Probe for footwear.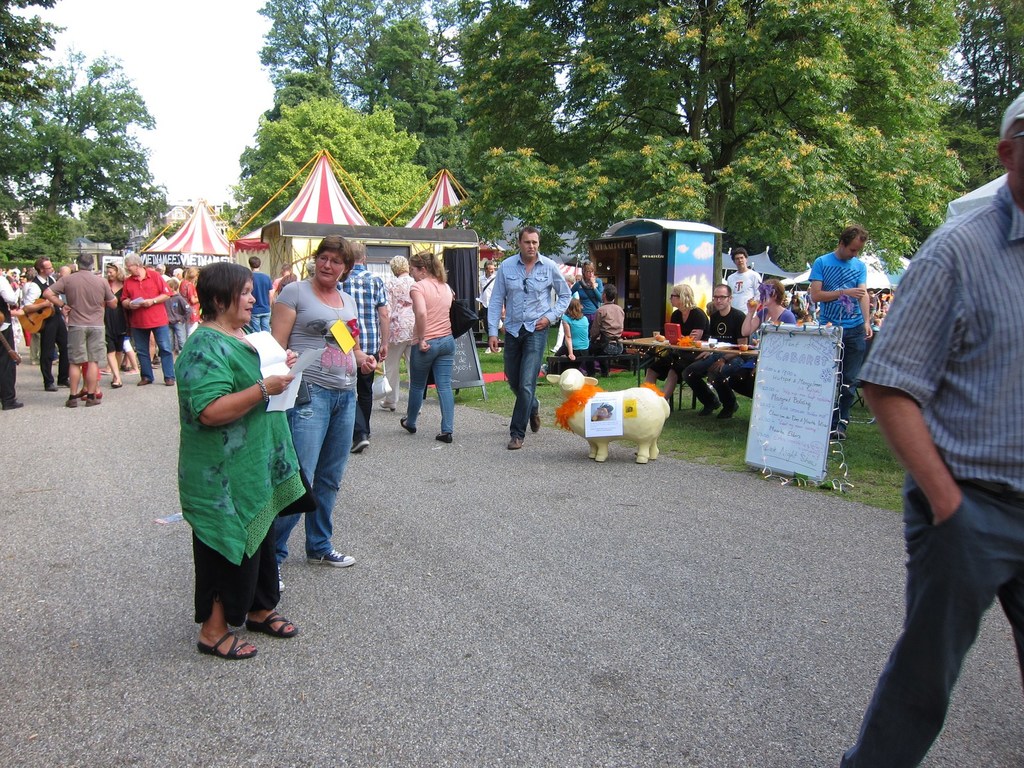
Probe result: locate(198, 625, 257, 657).
